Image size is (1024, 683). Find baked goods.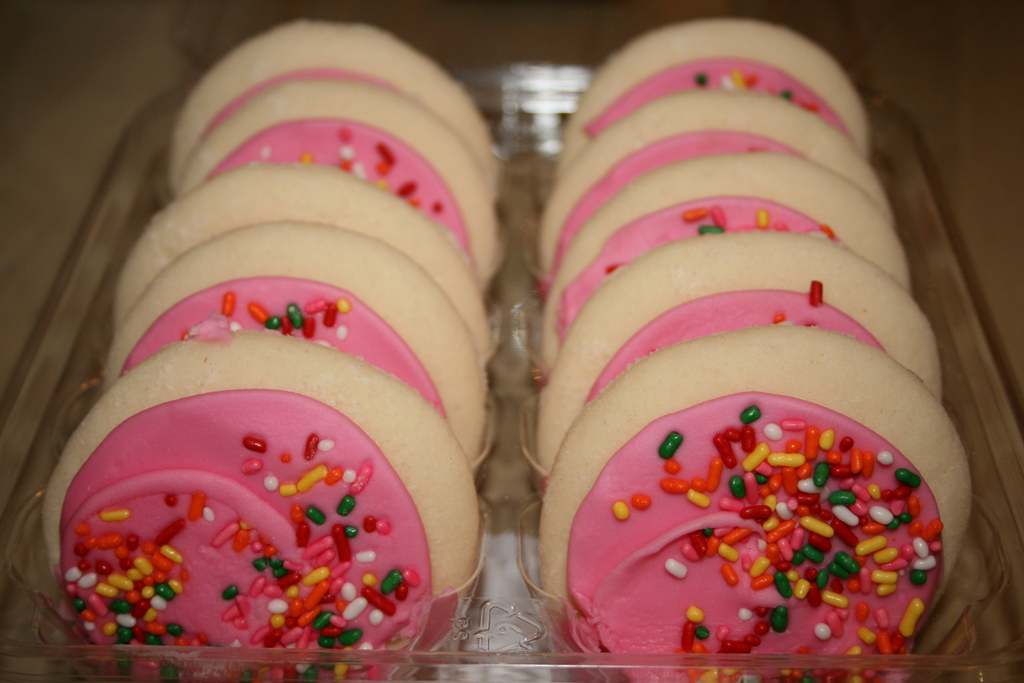
box=[535, 325, 971, 682].
